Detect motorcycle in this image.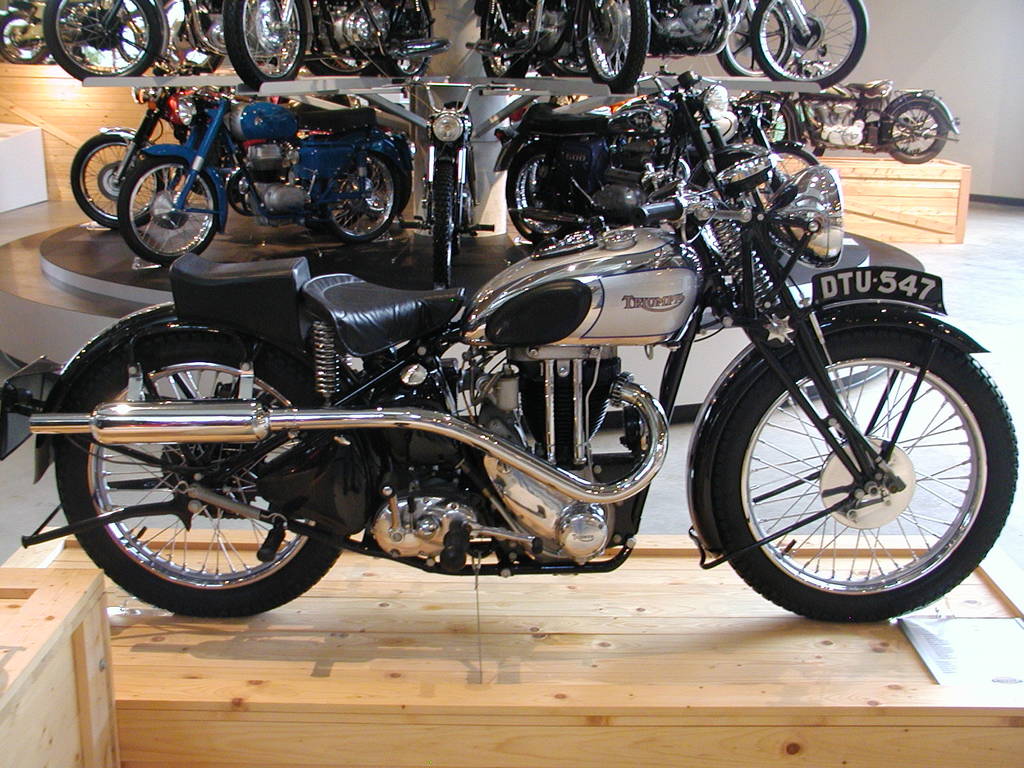
Detection: Rect(223, 1, 447, 81).
